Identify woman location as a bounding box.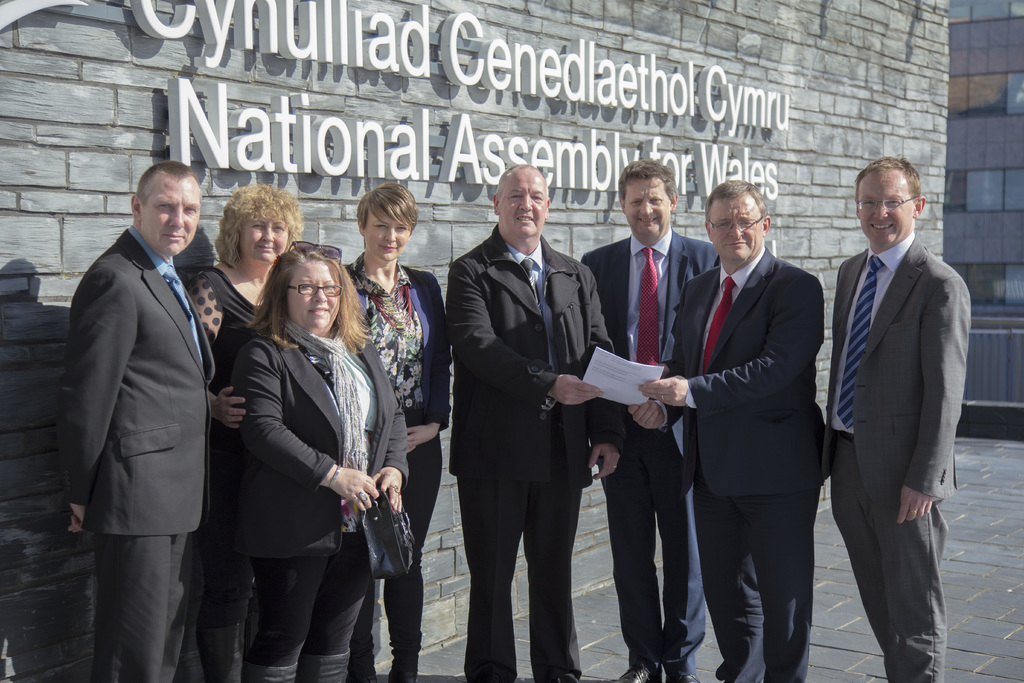
341, 172, 452, 682.
